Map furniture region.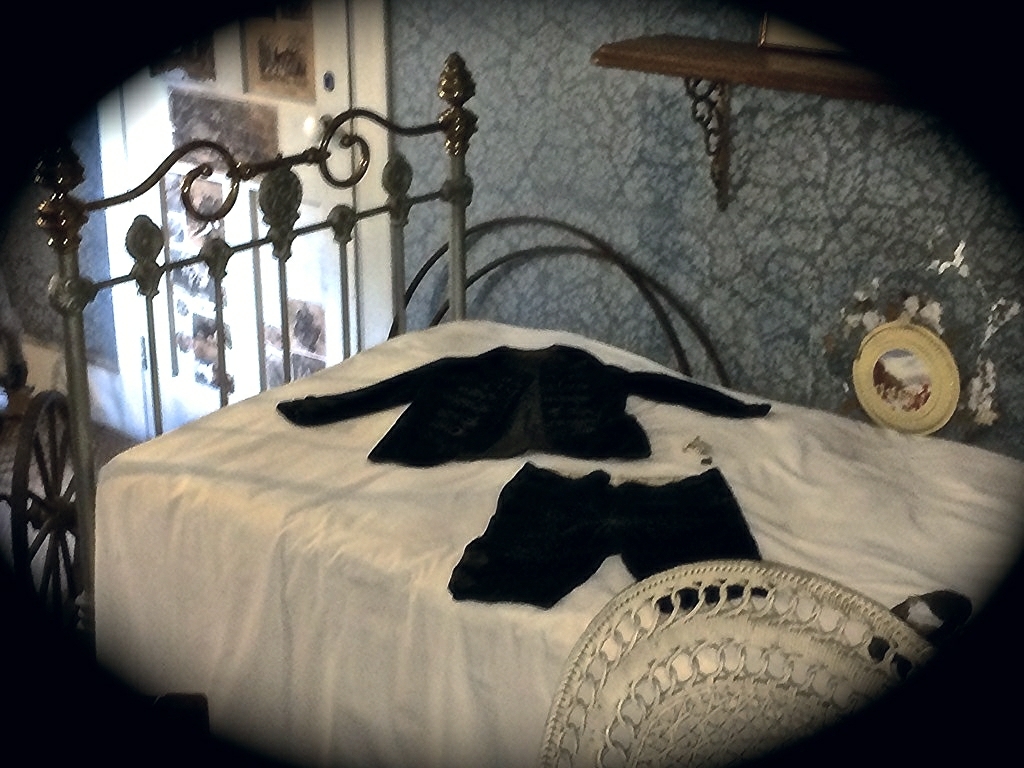
Mapped to detection(34, 47, 1023, 767).
